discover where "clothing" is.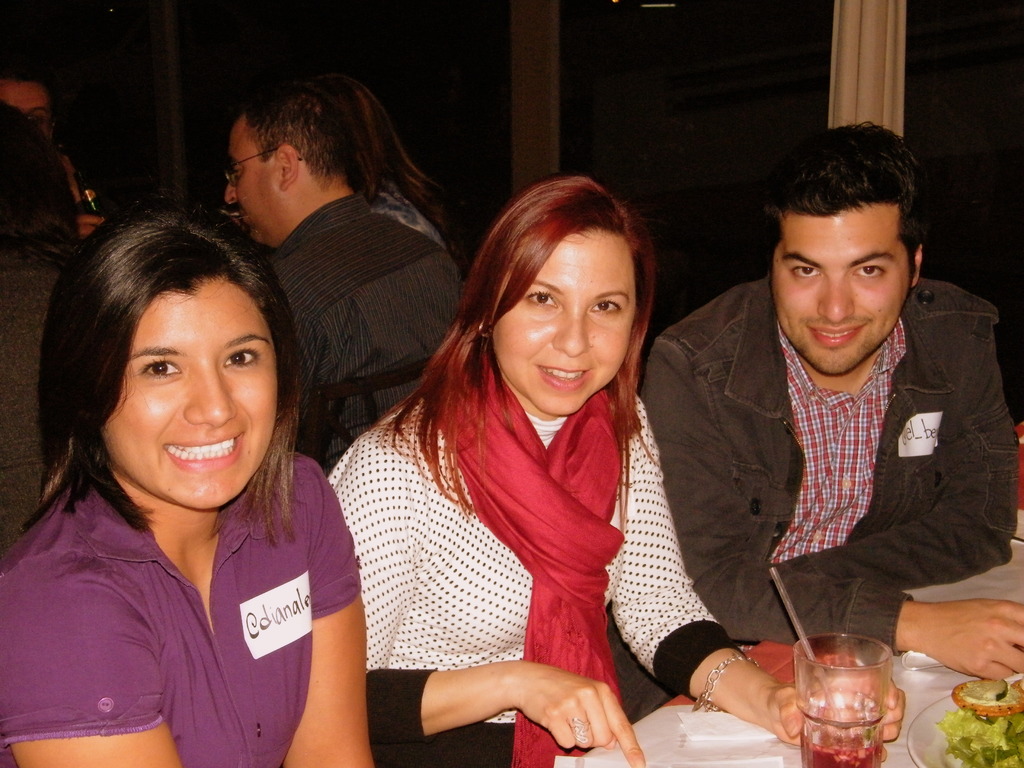
Discovered at 332 335 743 767.
